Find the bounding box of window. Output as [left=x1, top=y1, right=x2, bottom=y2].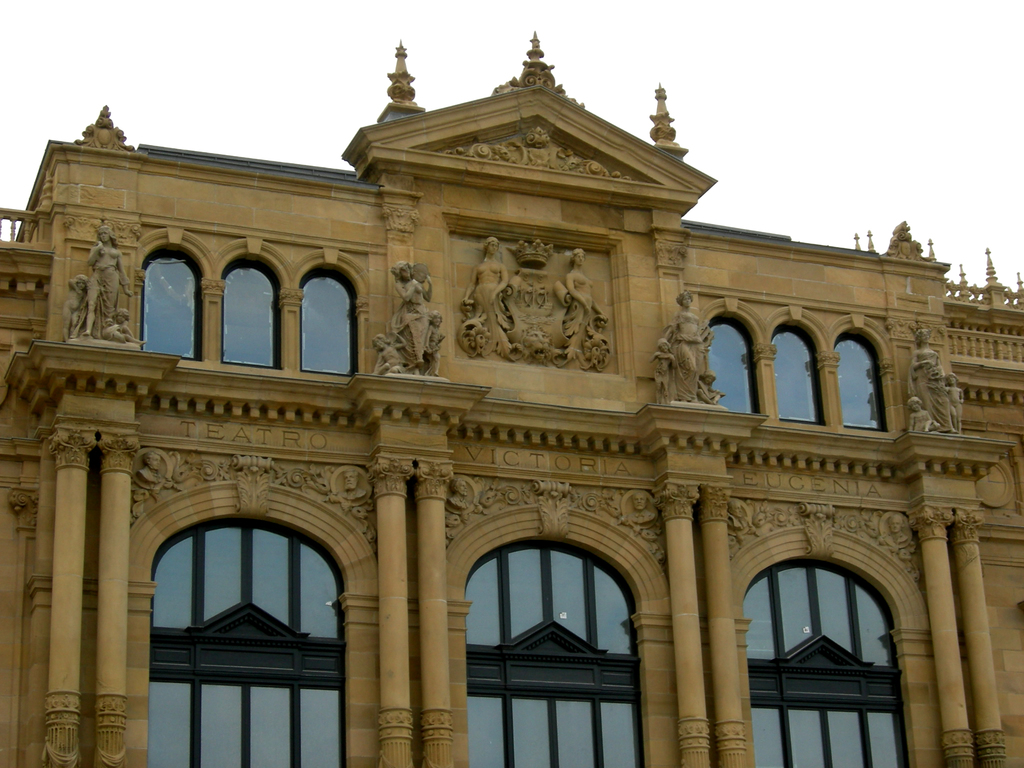
[left=134, top=480, right=364, bottom=743].
